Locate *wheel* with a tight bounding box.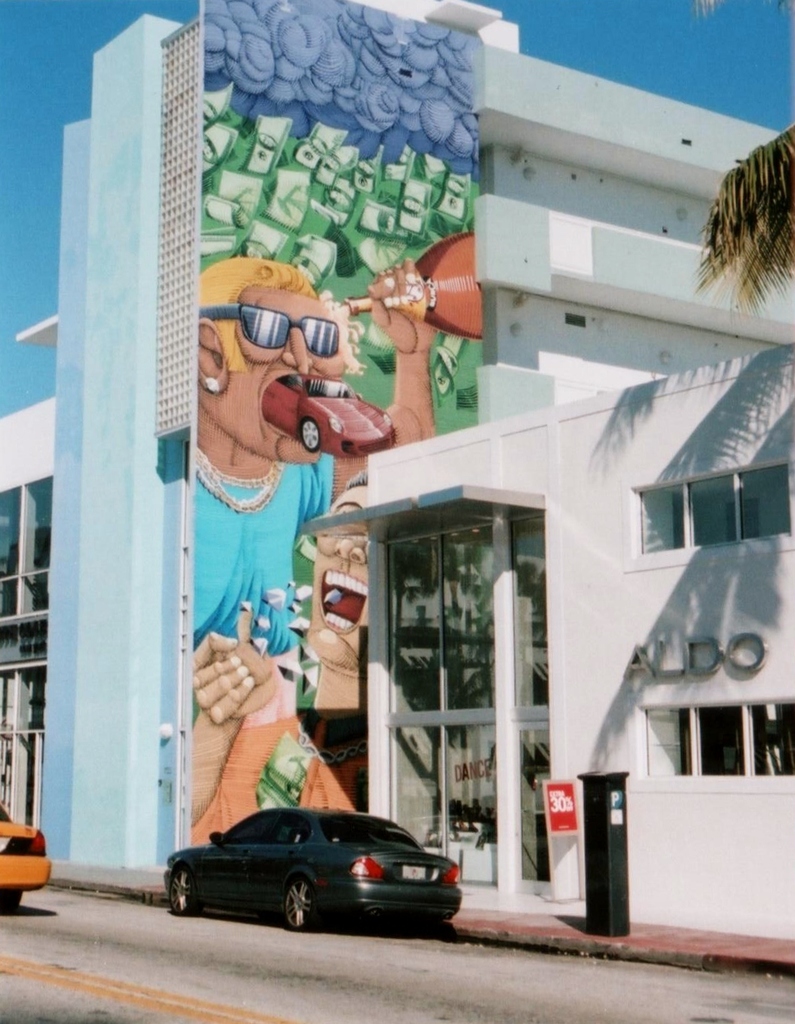
x1=277 y1=868 x2=320 y2=926.
